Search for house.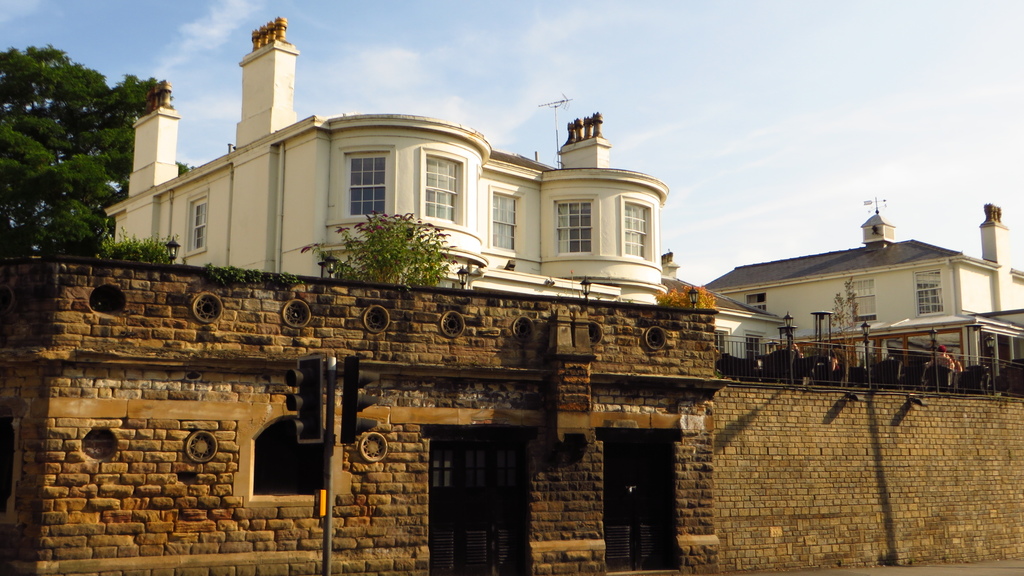
Found at pyautogui.locateOnScreen(506, 125, 675, 289).
